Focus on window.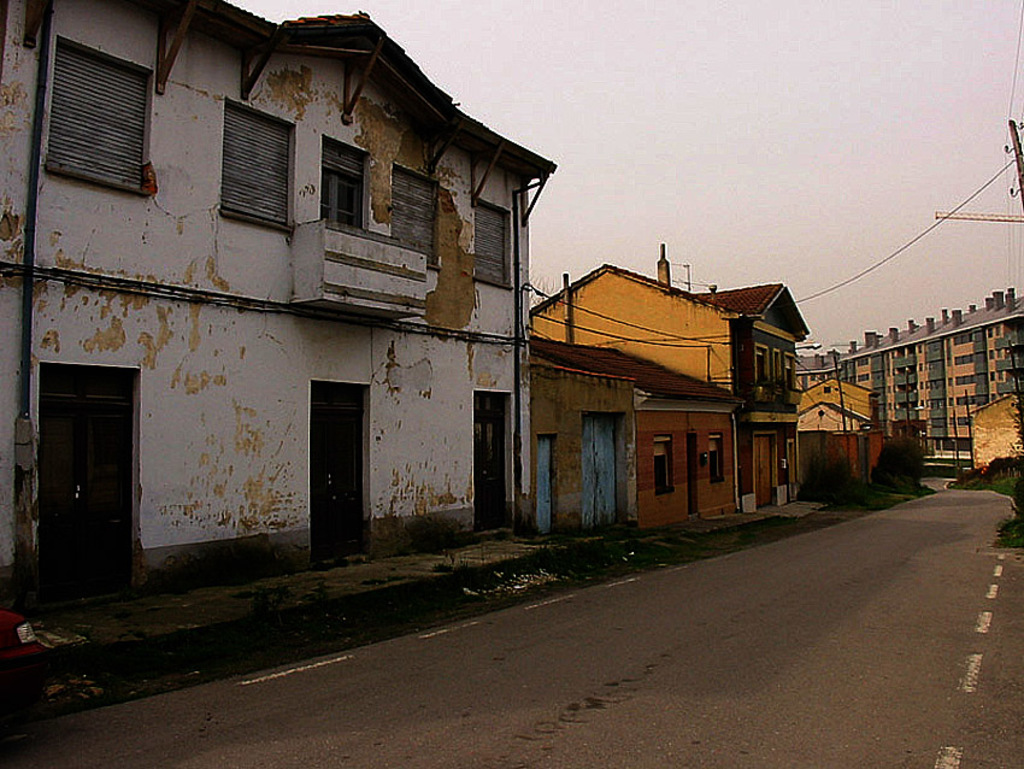
Focused at left=947, top=358, right=954, bottom=366.
